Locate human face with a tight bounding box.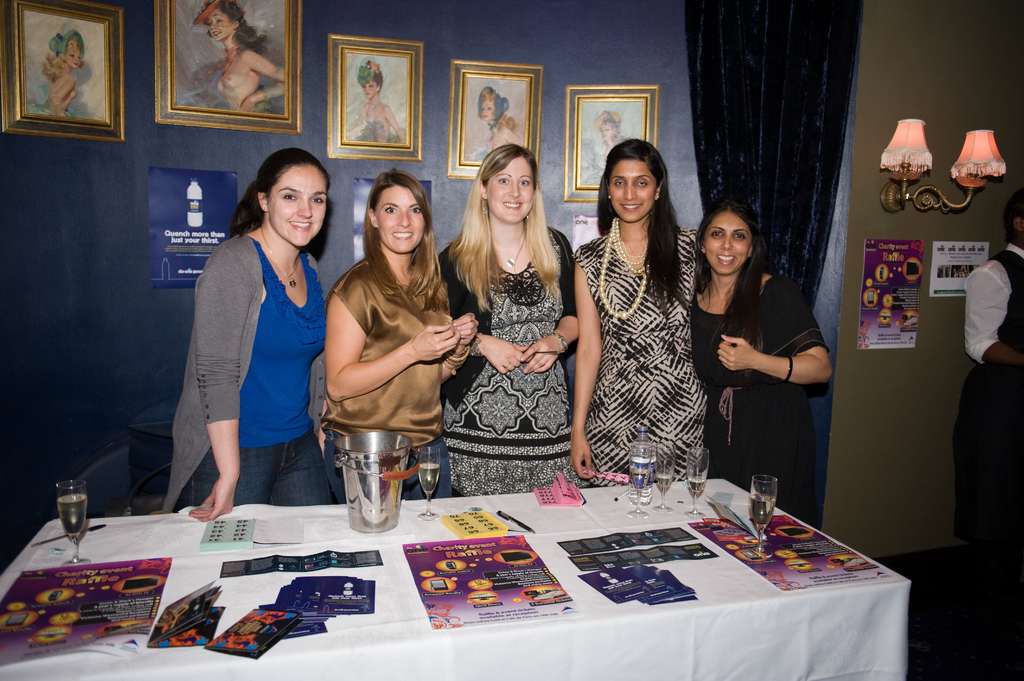
Rect(63, 47, 81, 67).
